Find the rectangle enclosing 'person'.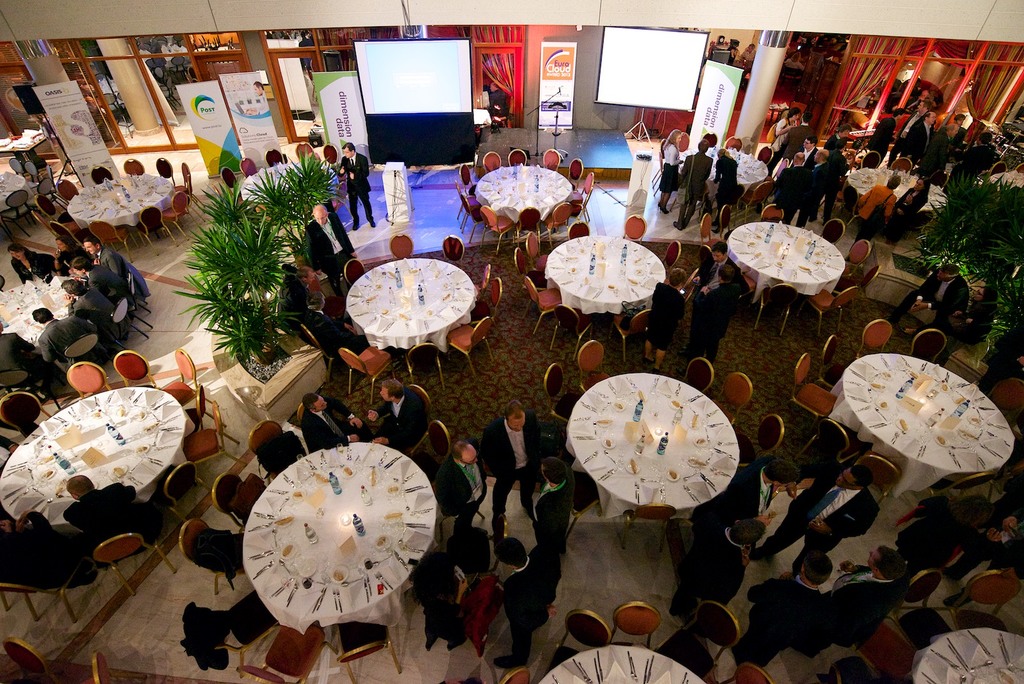
x1=691, y1=446, x2=796, y2=537.
